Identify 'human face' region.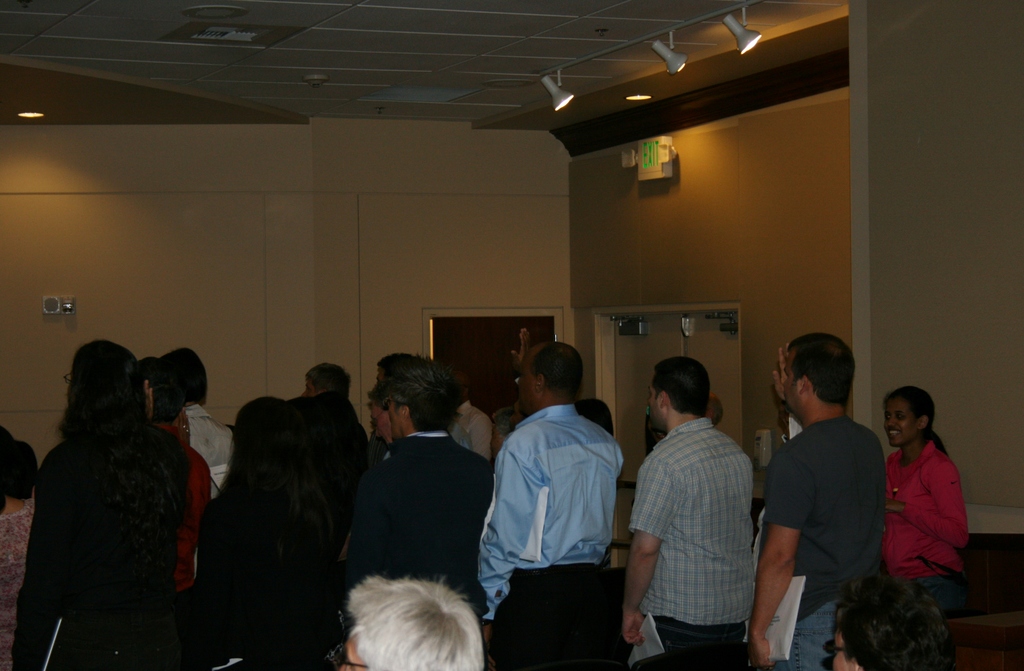
Region: {"left": 390, "top": 396, "right": 404, "bottom": 435}.
